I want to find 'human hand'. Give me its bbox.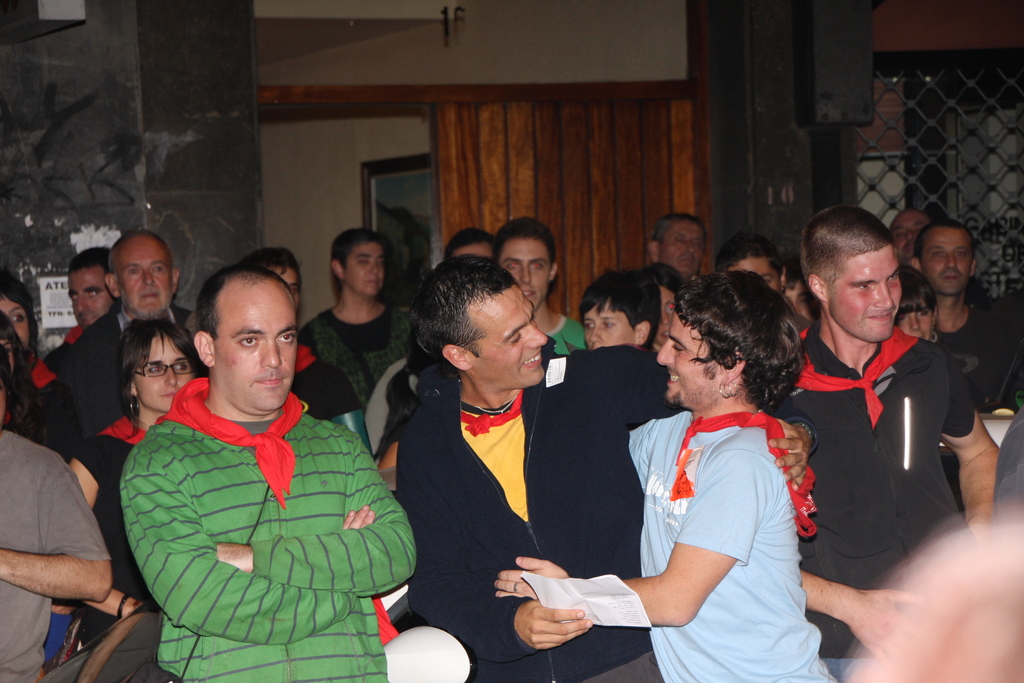
detection(343, 505, 378, 531).
